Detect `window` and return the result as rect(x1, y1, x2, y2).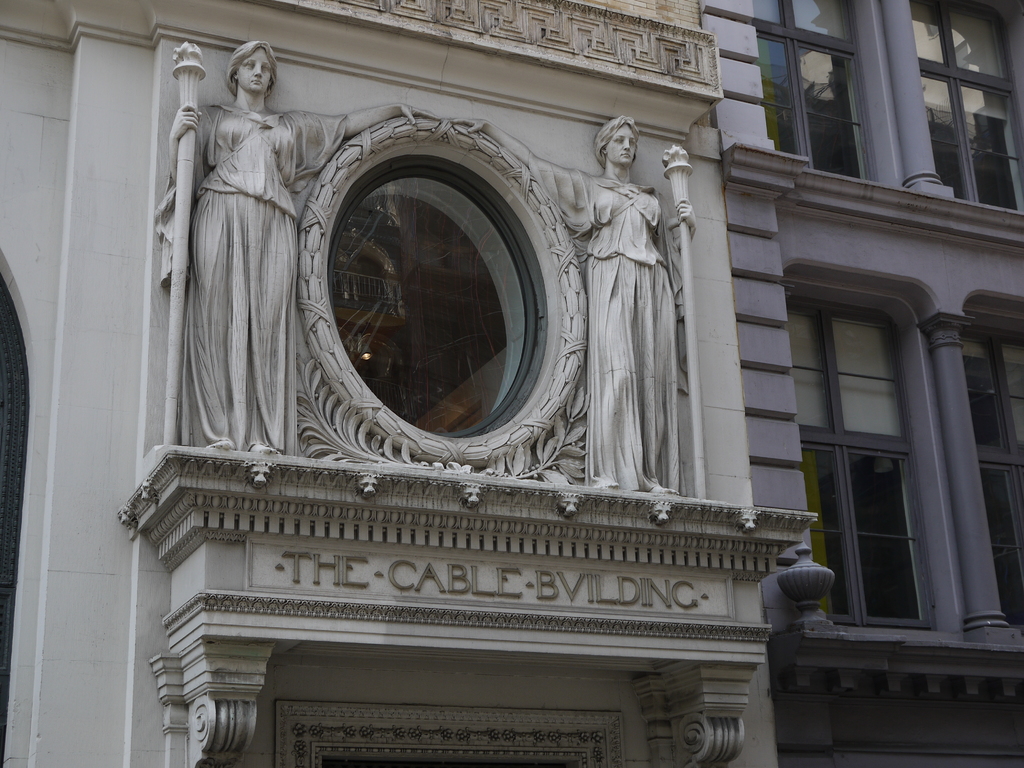
rect(916, 0, 1023, 214).
